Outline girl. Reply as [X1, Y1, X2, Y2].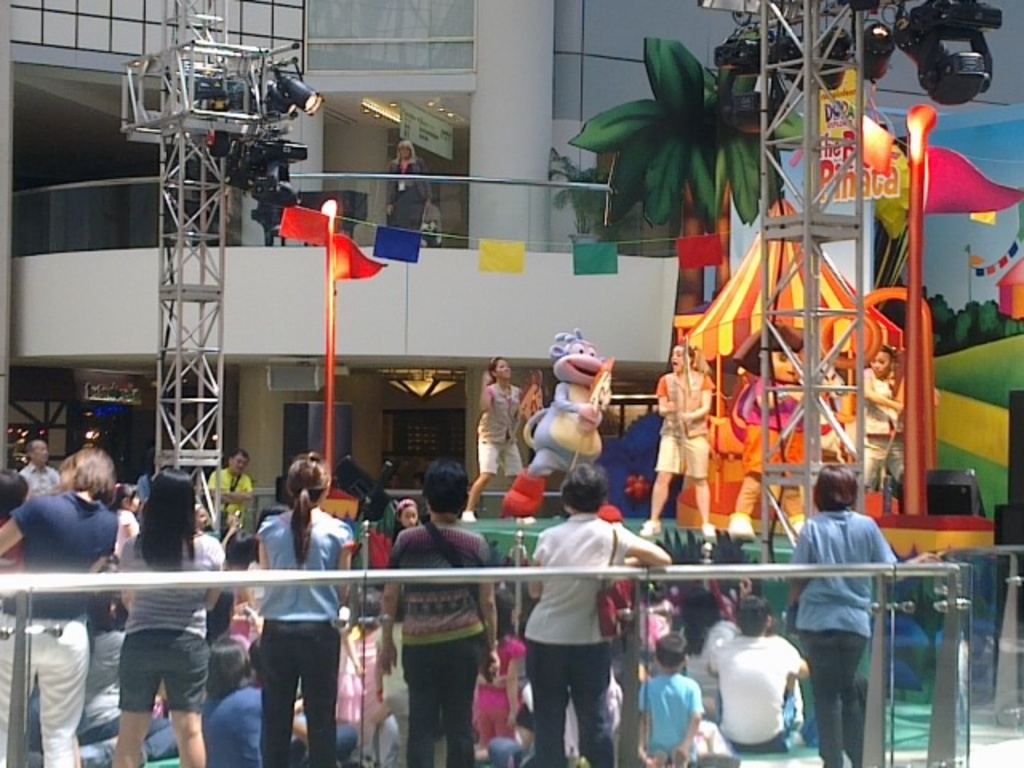
[0, 438, 122, 766].
